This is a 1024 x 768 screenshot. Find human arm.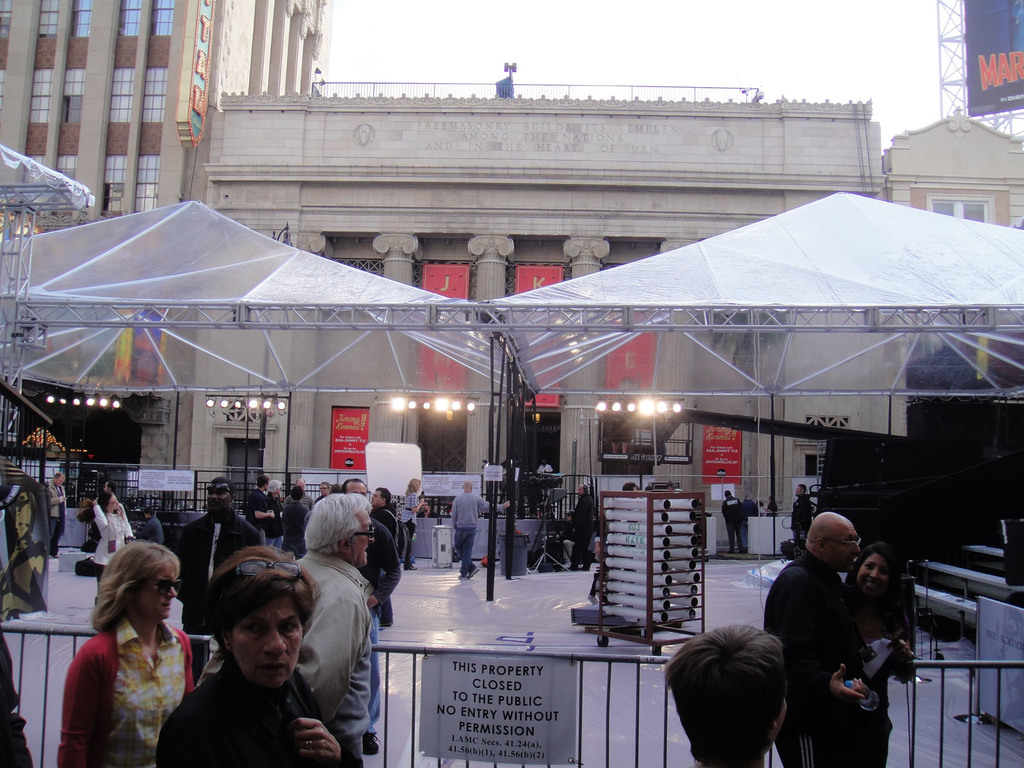
Bounding box: bbox(89, 500, 109, 532).
